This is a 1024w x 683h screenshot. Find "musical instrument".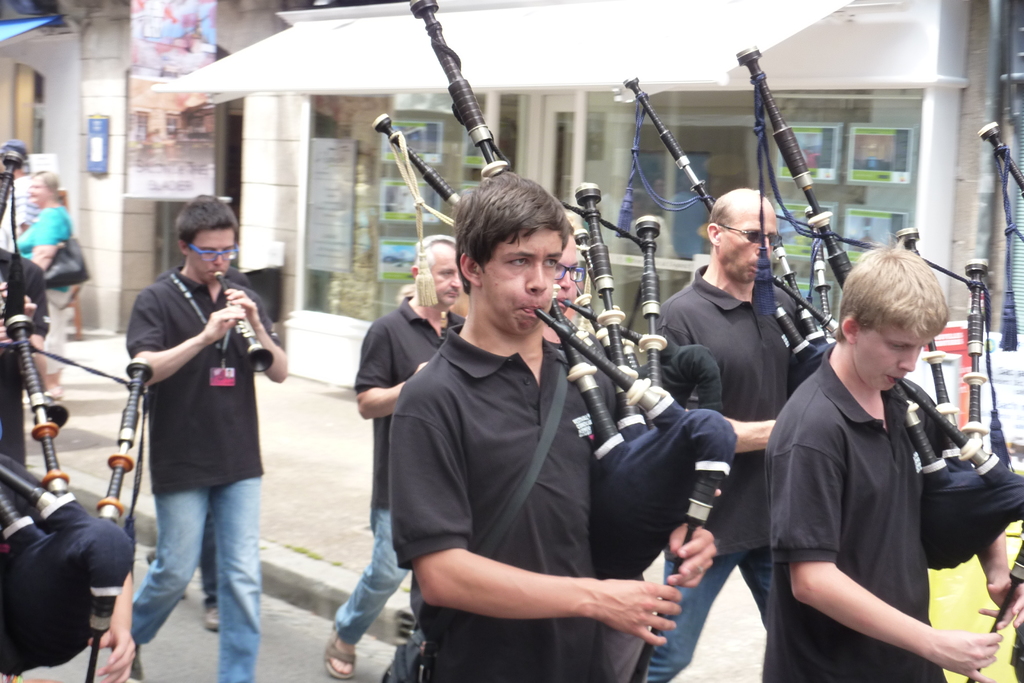
Bounding box: {"x1": 370, "y1": 99, "x2": 701, "y2": 408}.
